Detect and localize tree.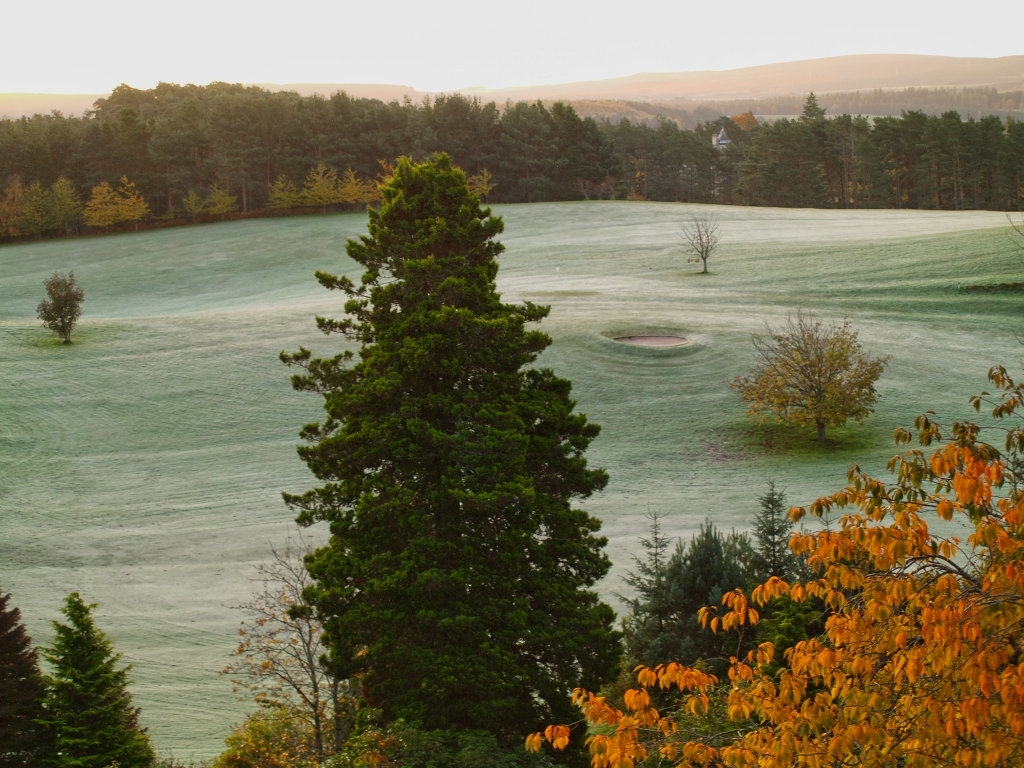
Localized at 0:167:31:240.
